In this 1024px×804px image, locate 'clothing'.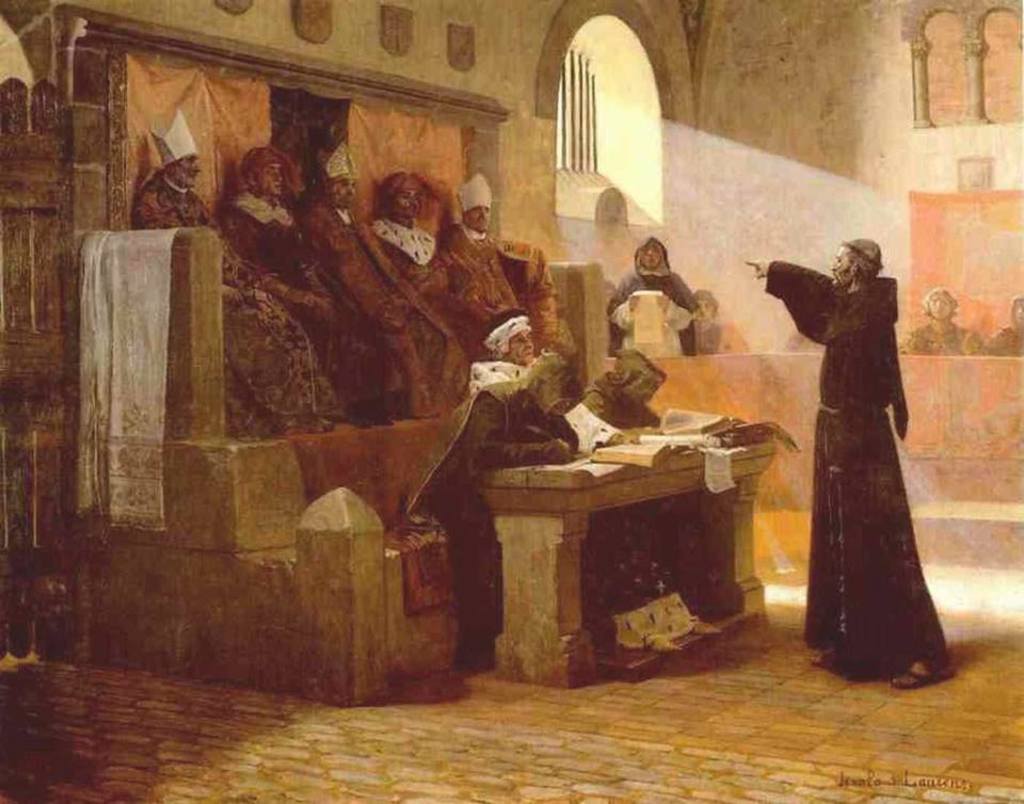
Bounding box: 123 162 349 460.
